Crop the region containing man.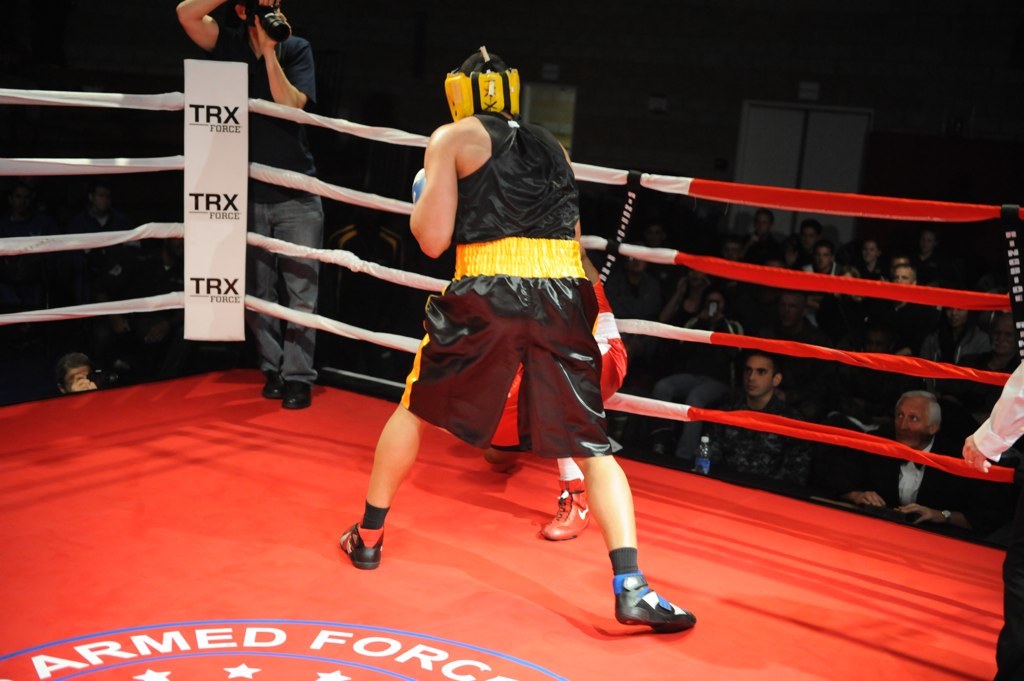
Crop region: [908, 226, 945, 290].
